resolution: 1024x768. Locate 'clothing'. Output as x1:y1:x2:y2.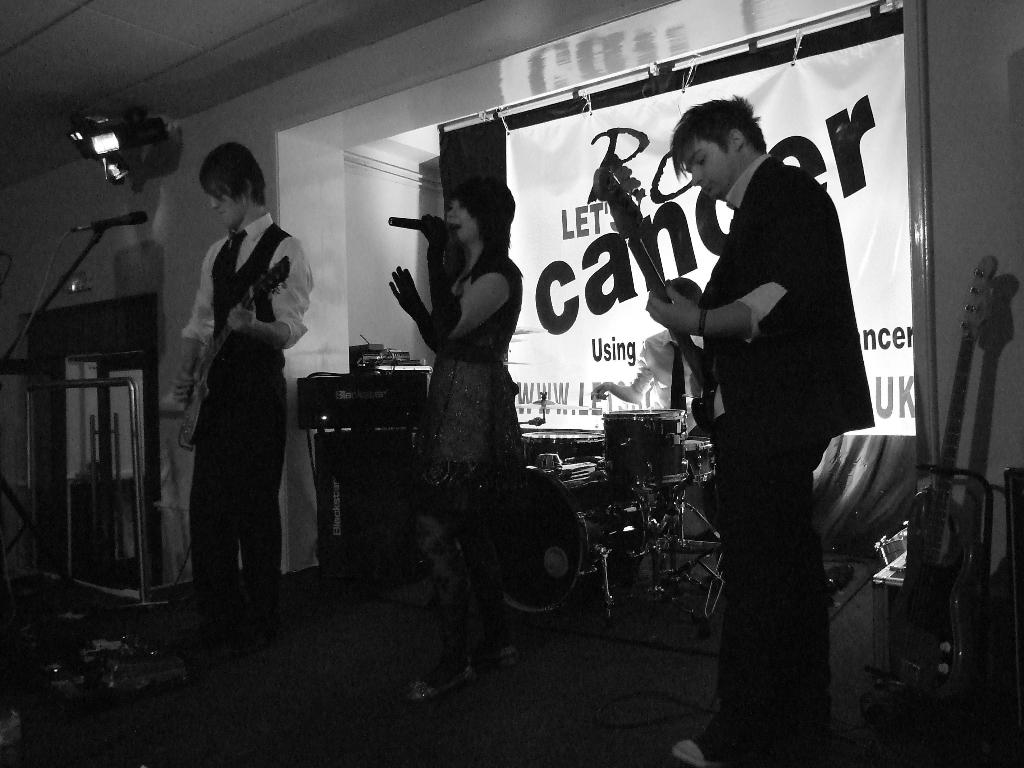
408:239:531:491.
